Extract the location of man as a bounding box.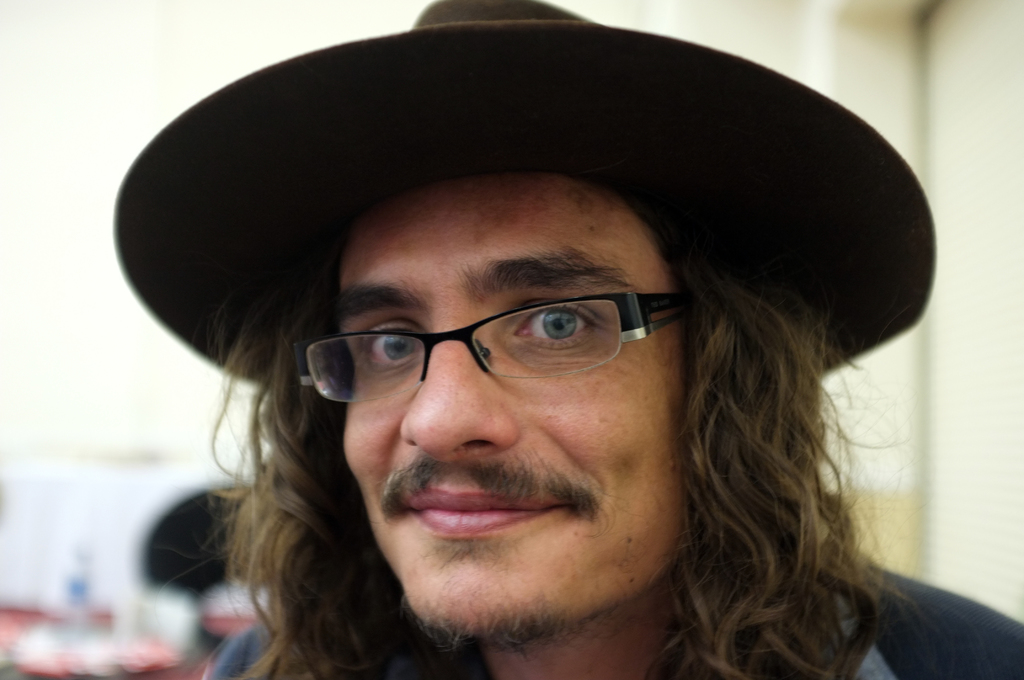
141, 3, 1023, 679.
